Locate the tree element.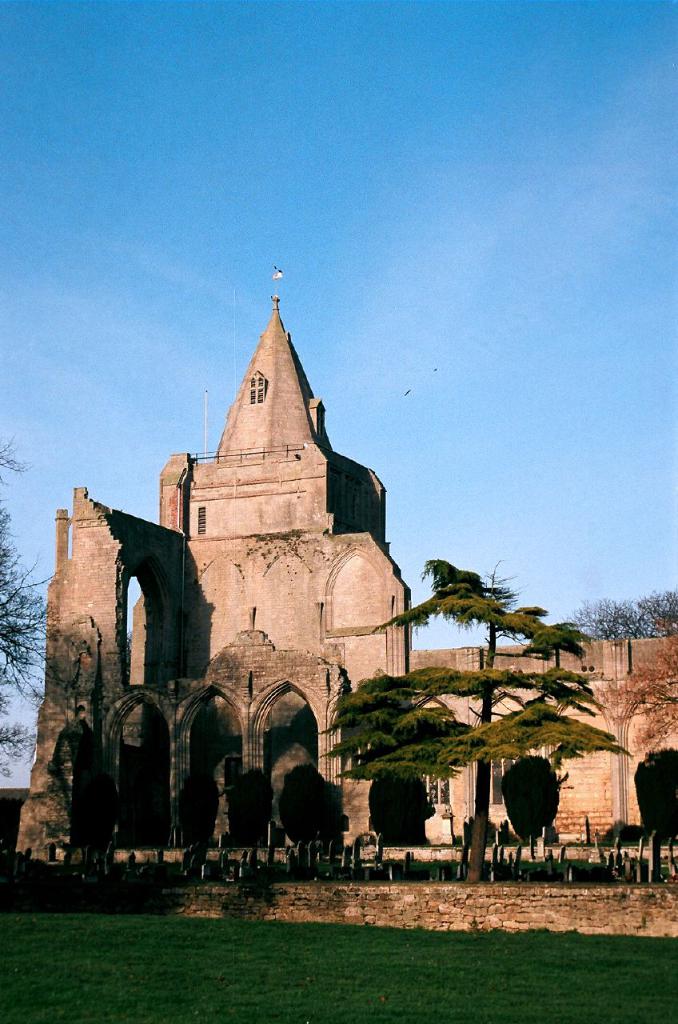
Element bbox: box=[0, 432, 89, 775].
